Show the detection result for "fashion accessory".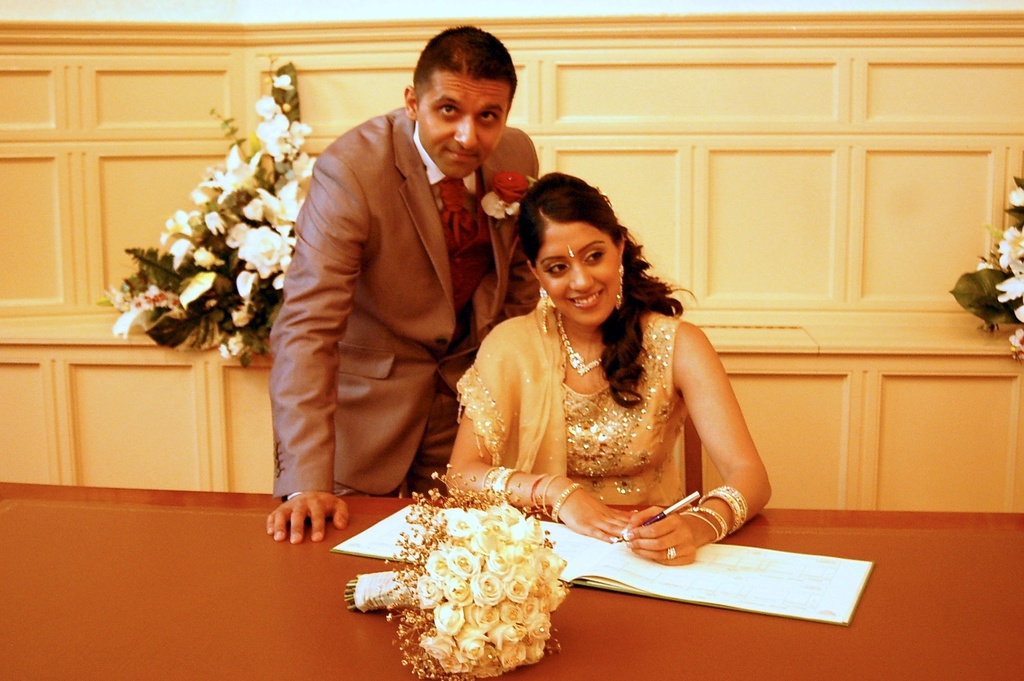
[x1=548, y1=481, x2=586, y2=525].
